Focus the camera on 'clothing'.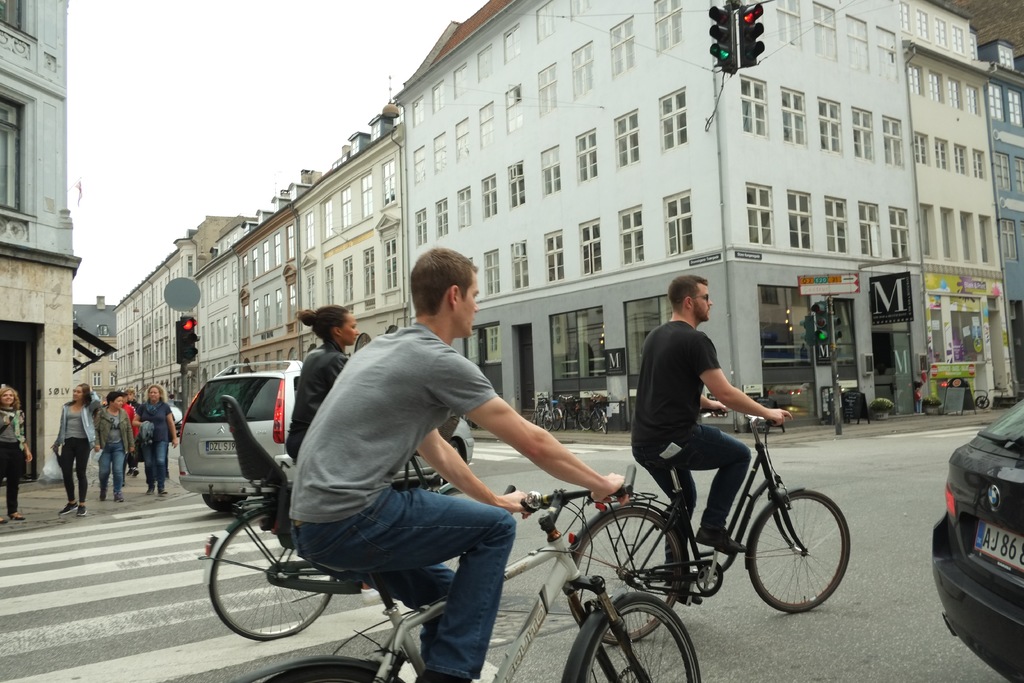
Focus region: box(285, 318, 493, 682).
